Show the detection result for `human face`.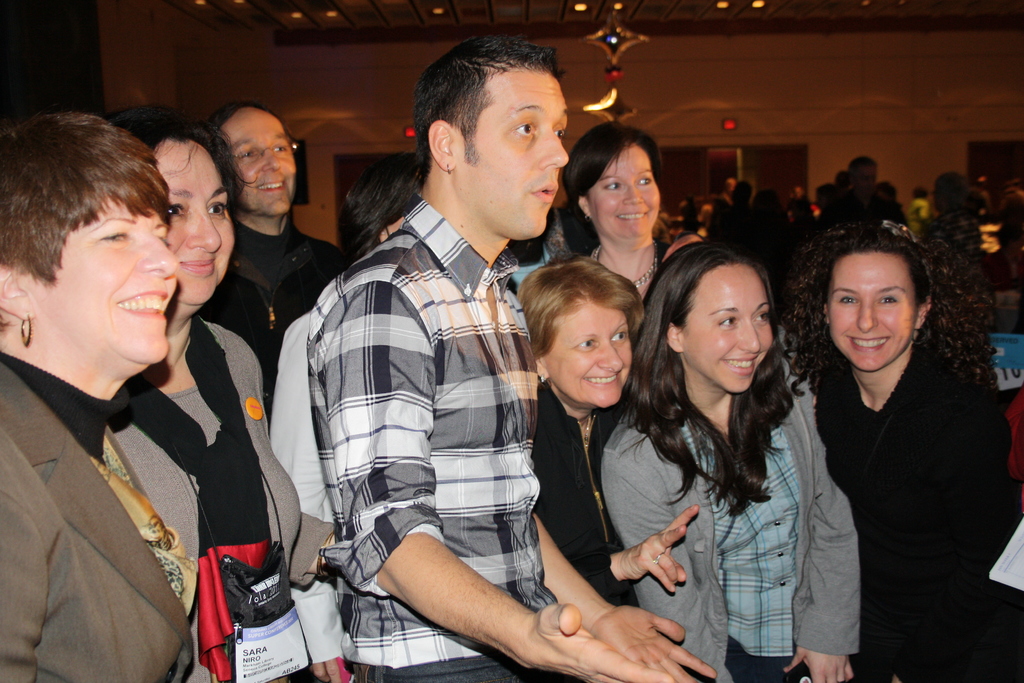
Rect(28, 199, 176, 363).
